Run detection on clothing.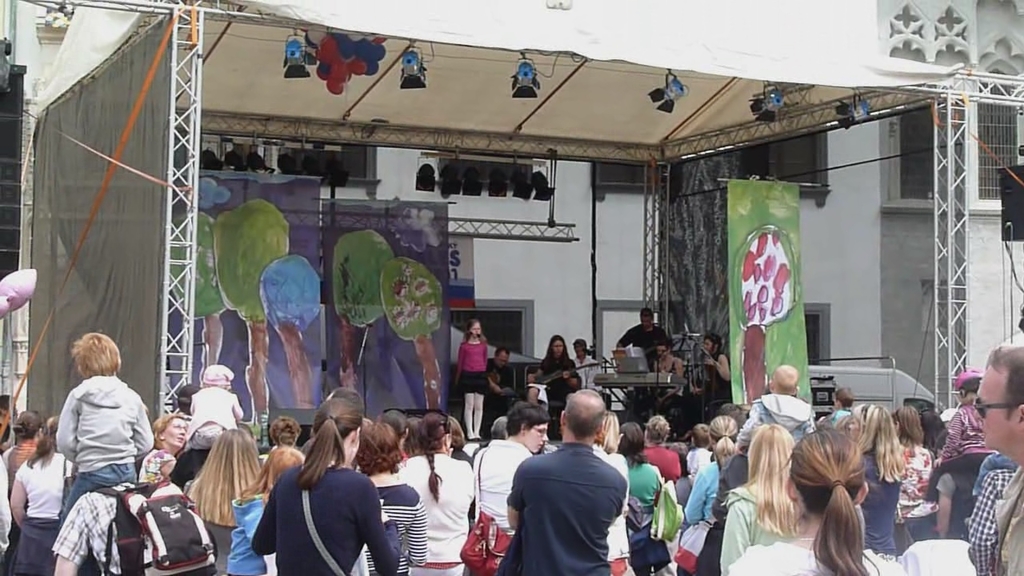
Result: crop(571, 354, 603, 390).
